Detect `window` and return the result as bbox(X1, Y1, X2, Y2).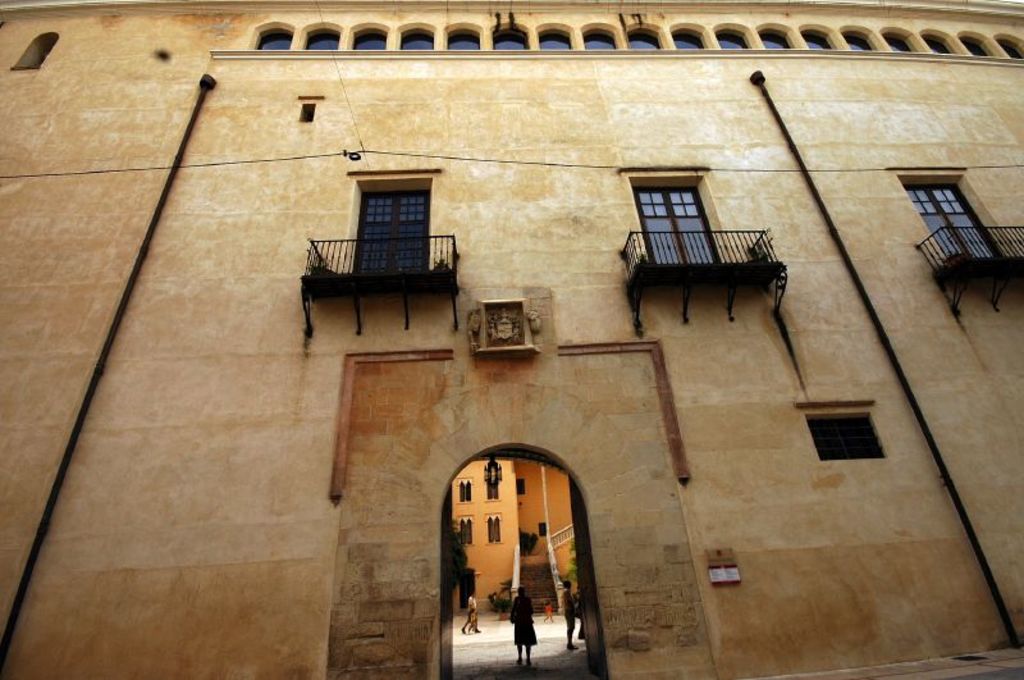
bbox(923, 154, 997, 251).
